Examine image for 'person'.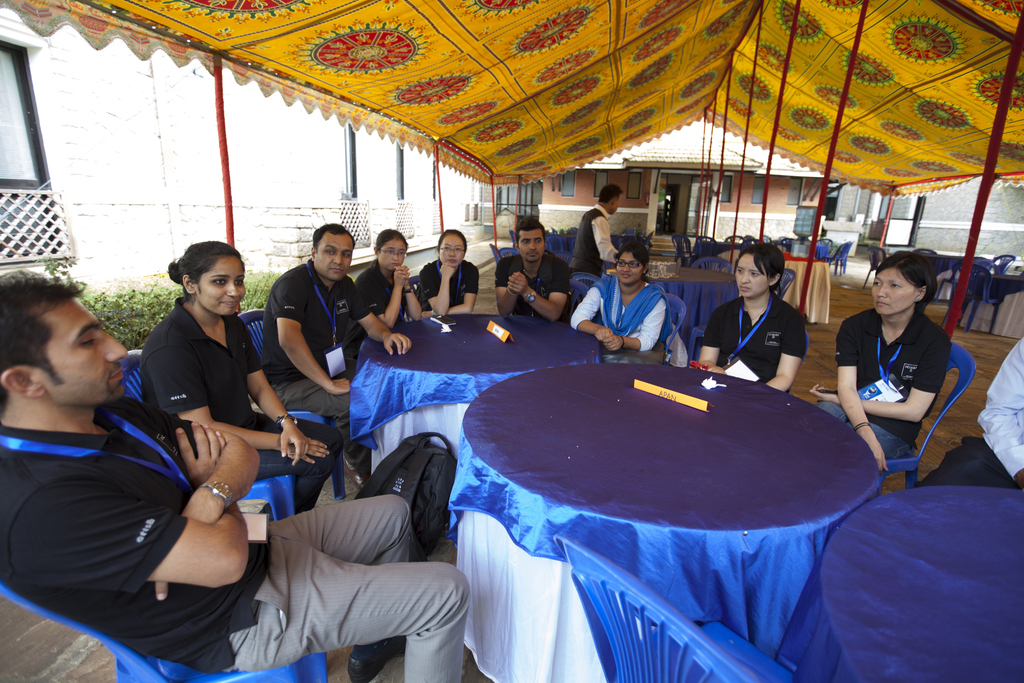
Examination result: BBox(567, 183, 621, 319).
